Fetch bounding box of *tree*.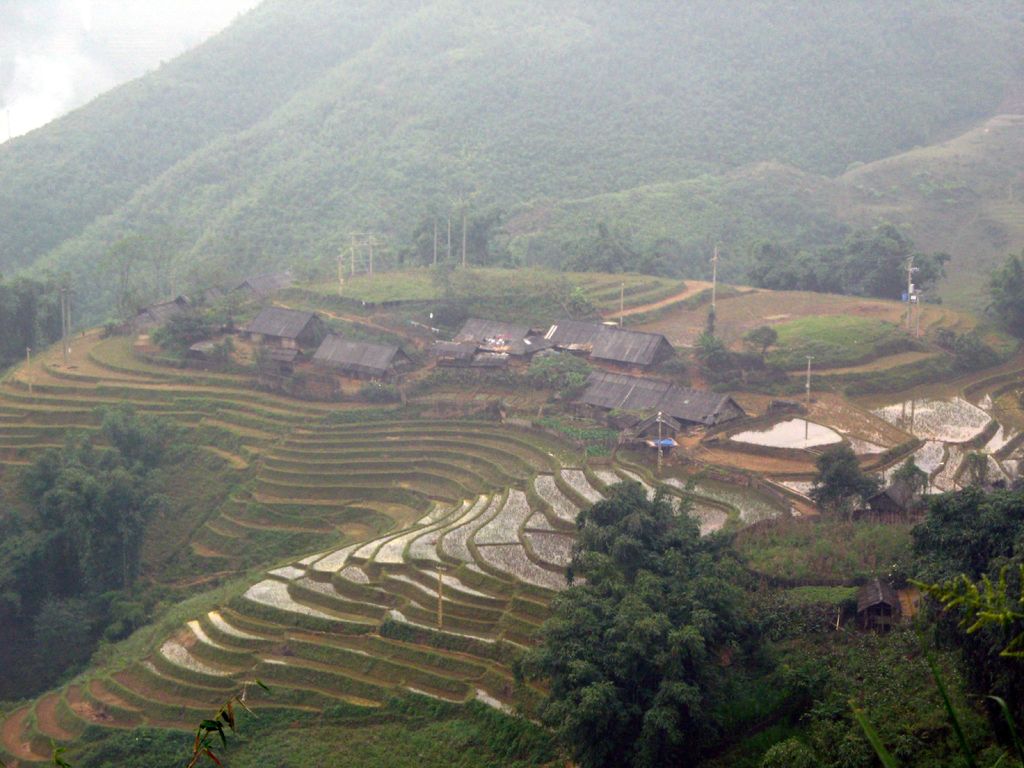
Bbox: [509,479,827,767].
